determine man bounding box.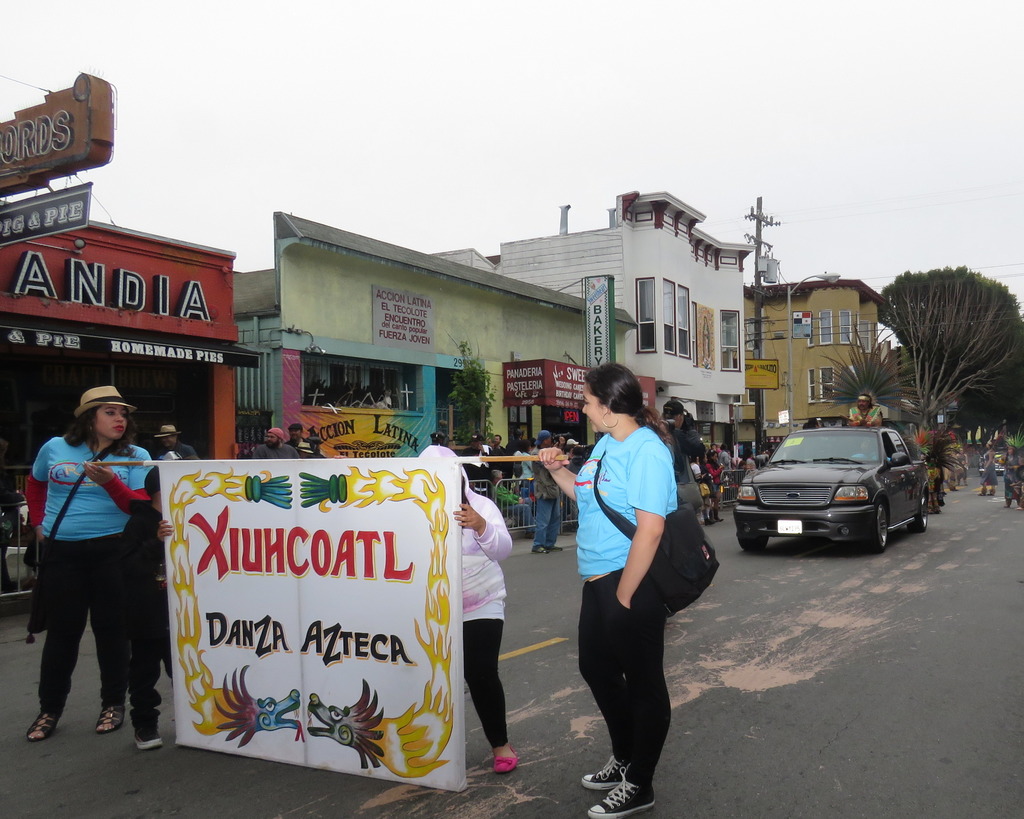
Determined: bbox=(286, 425, 320, 458).
